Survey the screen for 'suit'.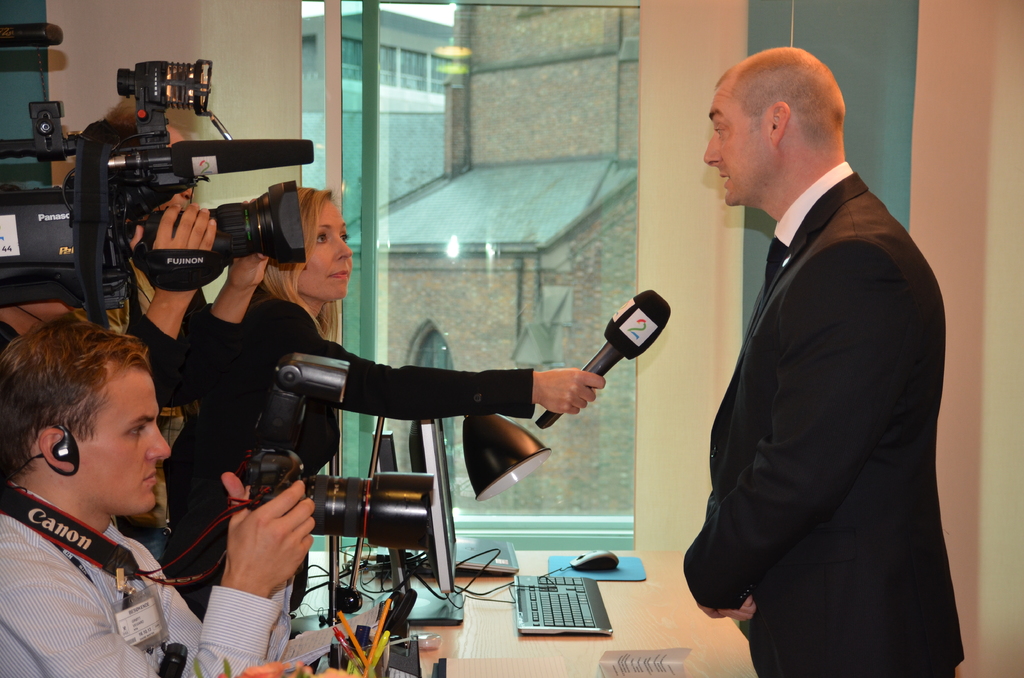
Survey found: Rect(157, 286, 536, 627).
